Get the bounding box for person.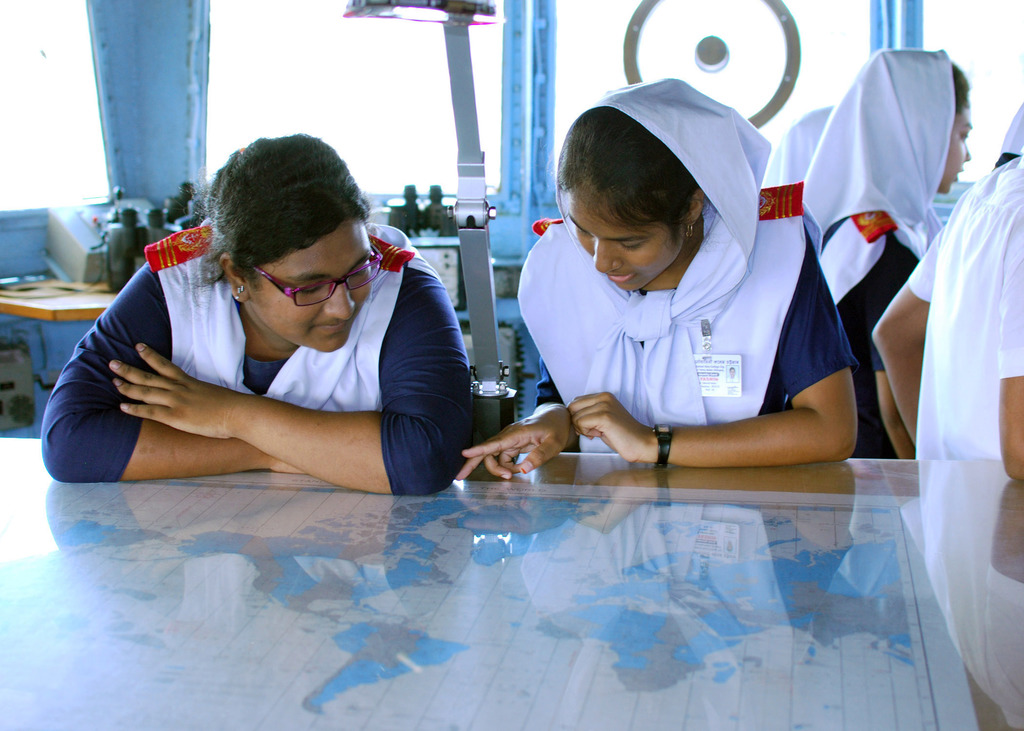
38 128 475 495.
